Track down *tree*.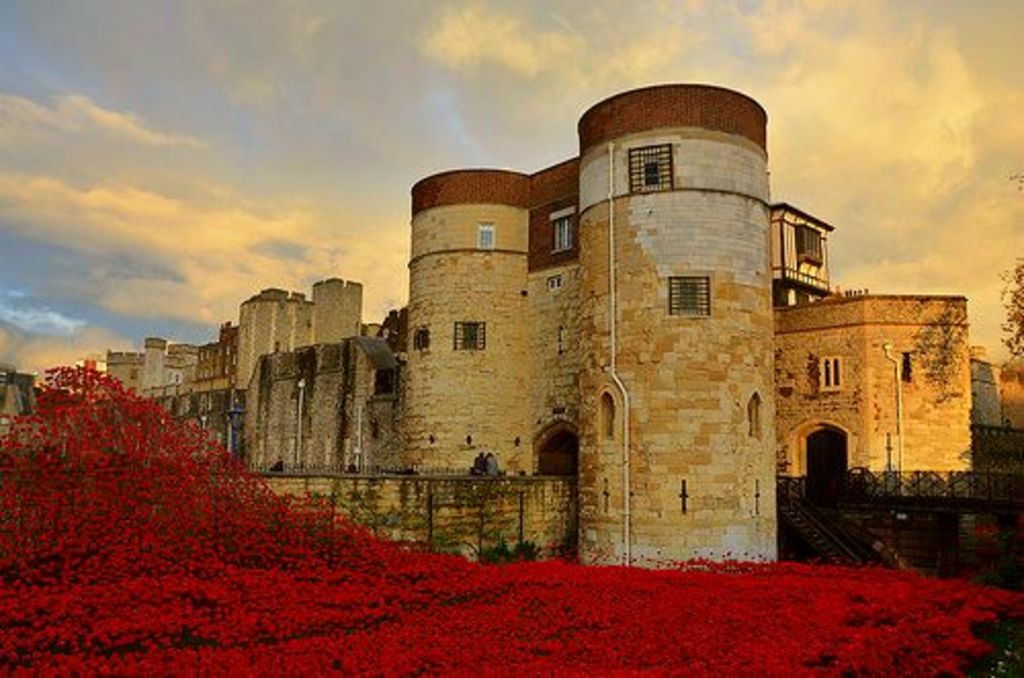
Tracked to (left=999, top=170, right=1022, bottom=358).
